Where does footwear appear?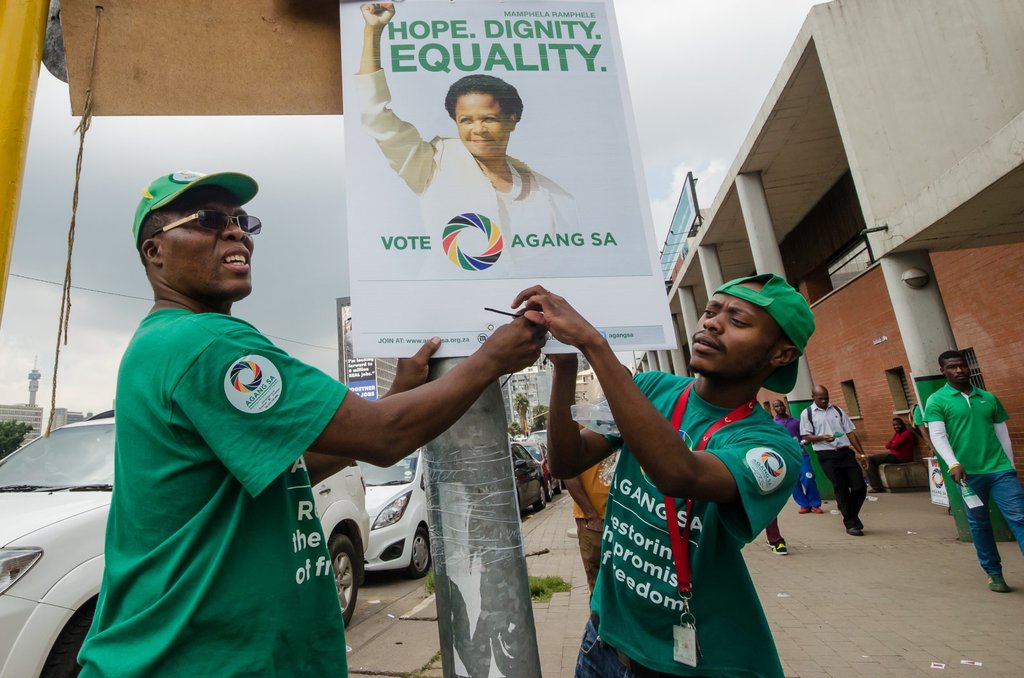
Appears at <box>768,536,788,553</box>.
